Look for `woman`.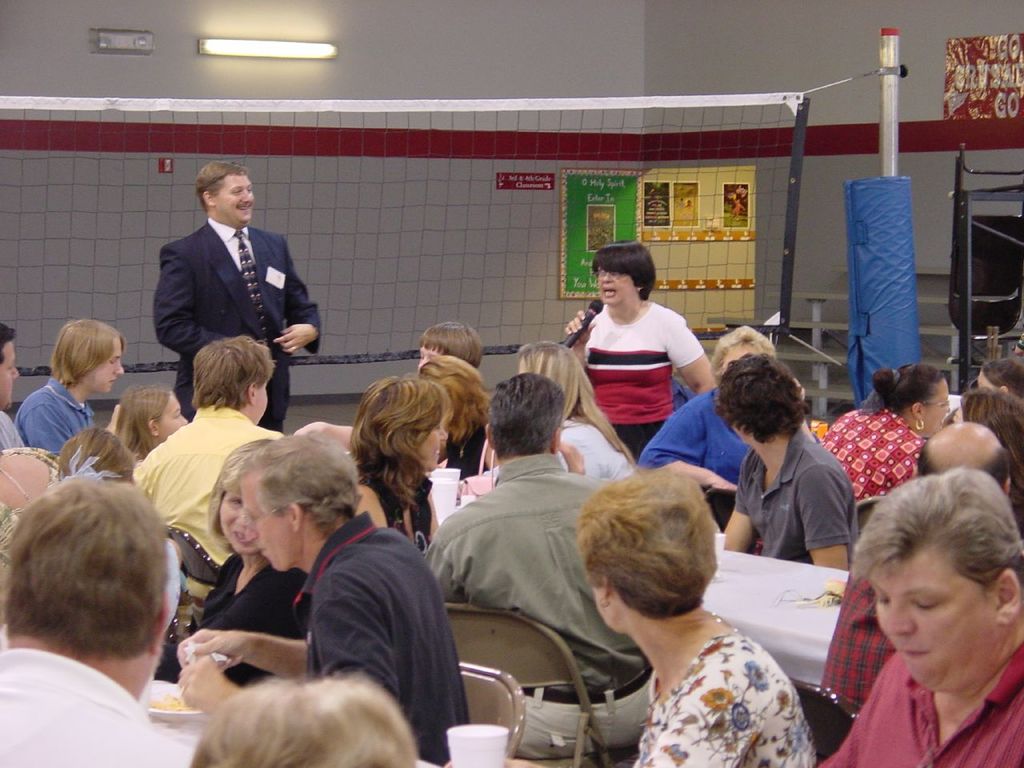
Found: (154, 440, 312, 686).
